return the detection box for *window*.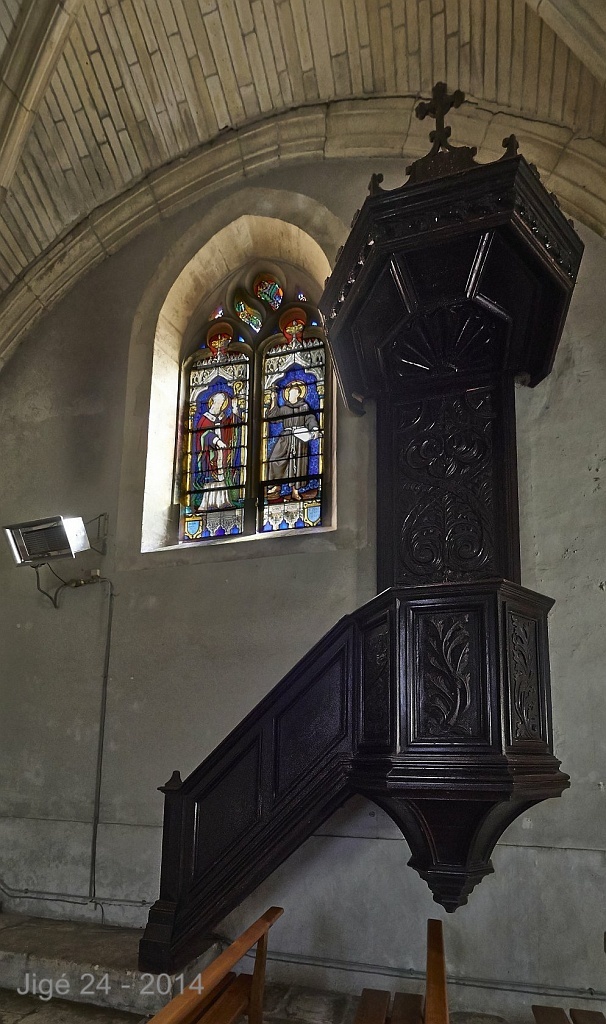
region(162, 231, 347, 562).
